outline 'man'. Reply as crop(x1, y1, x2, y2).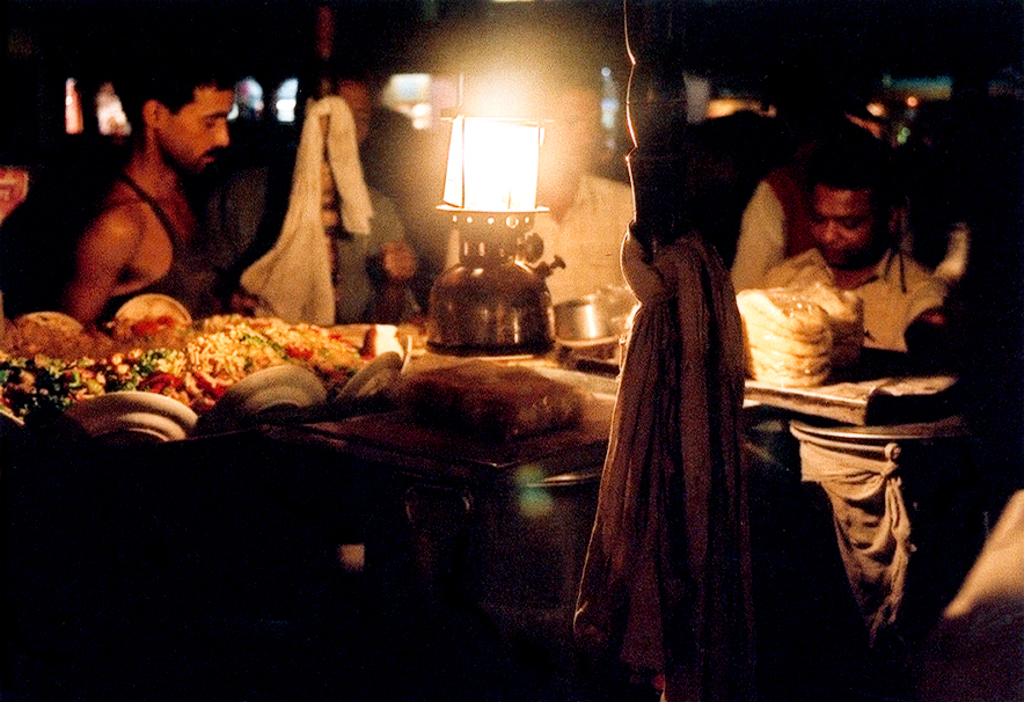
crop(203, 71, 420, 326).
